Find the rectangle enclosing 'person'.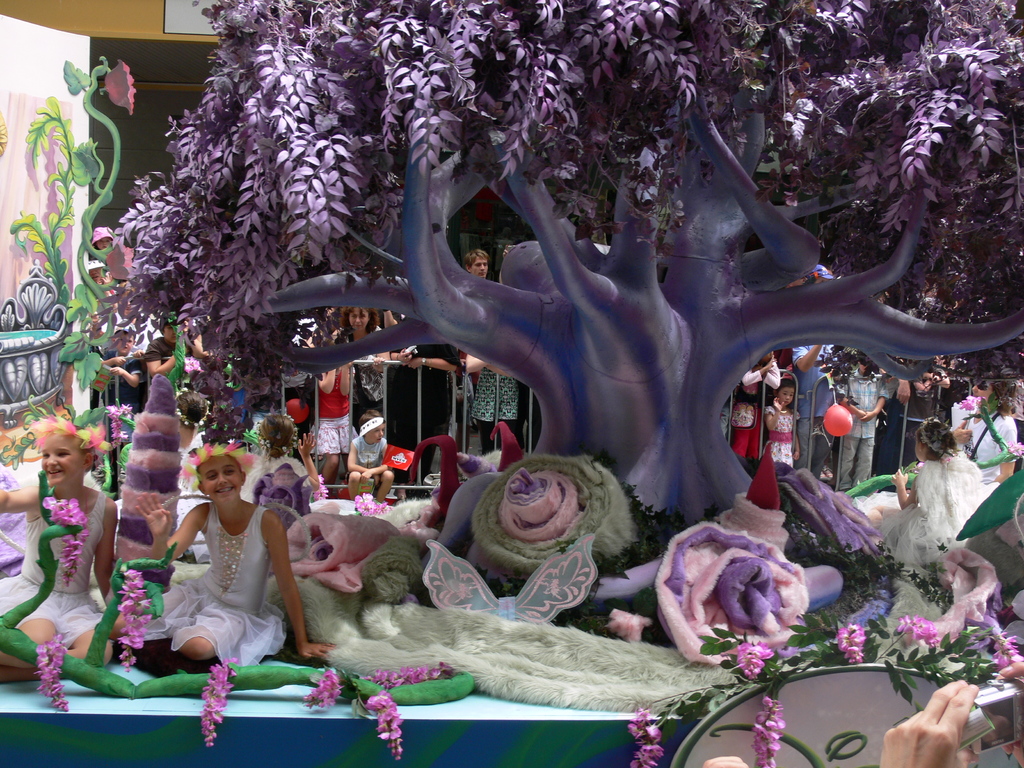
bbox=(240, 403, 324, 500).
